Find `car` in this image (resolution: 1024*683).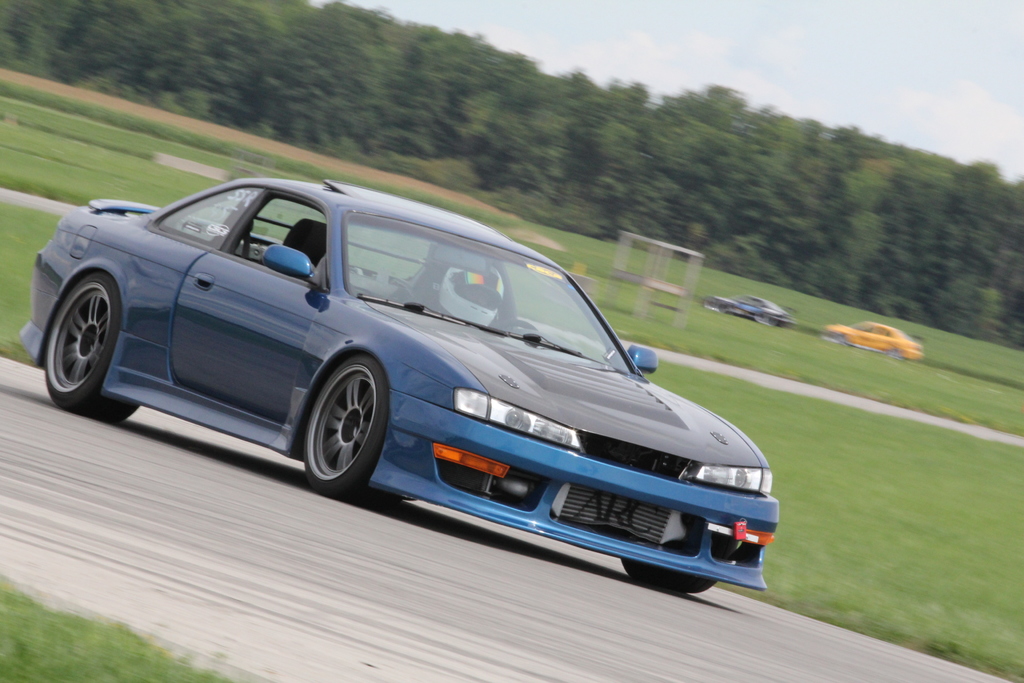
828,320,923,359.
